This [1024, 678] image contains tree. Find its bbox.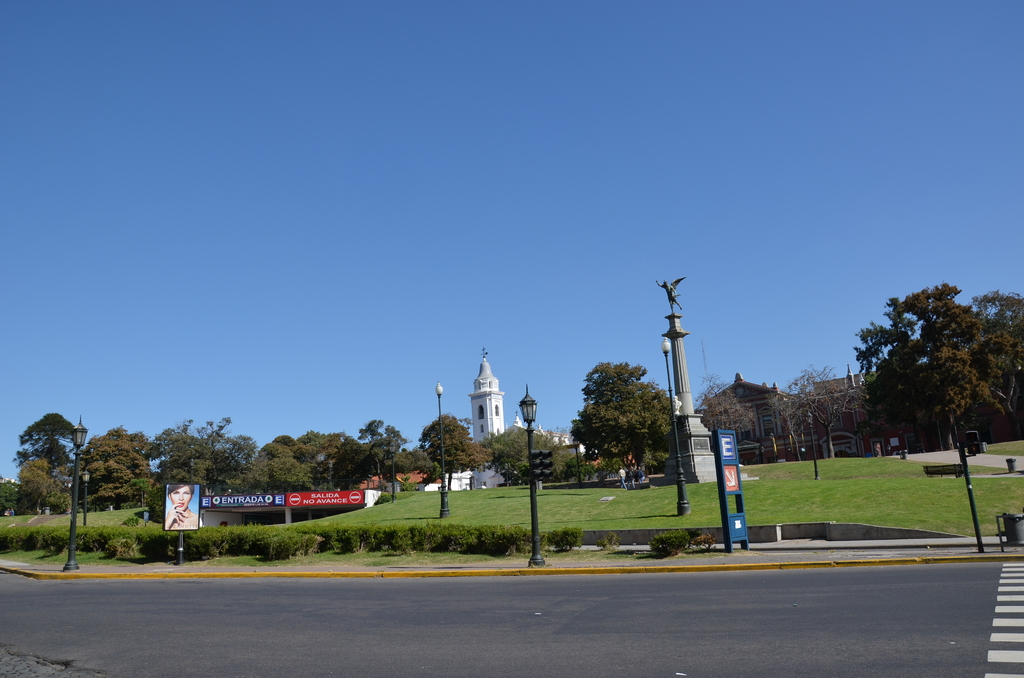
x1=419, y1=410, x2=488, y2=490.
